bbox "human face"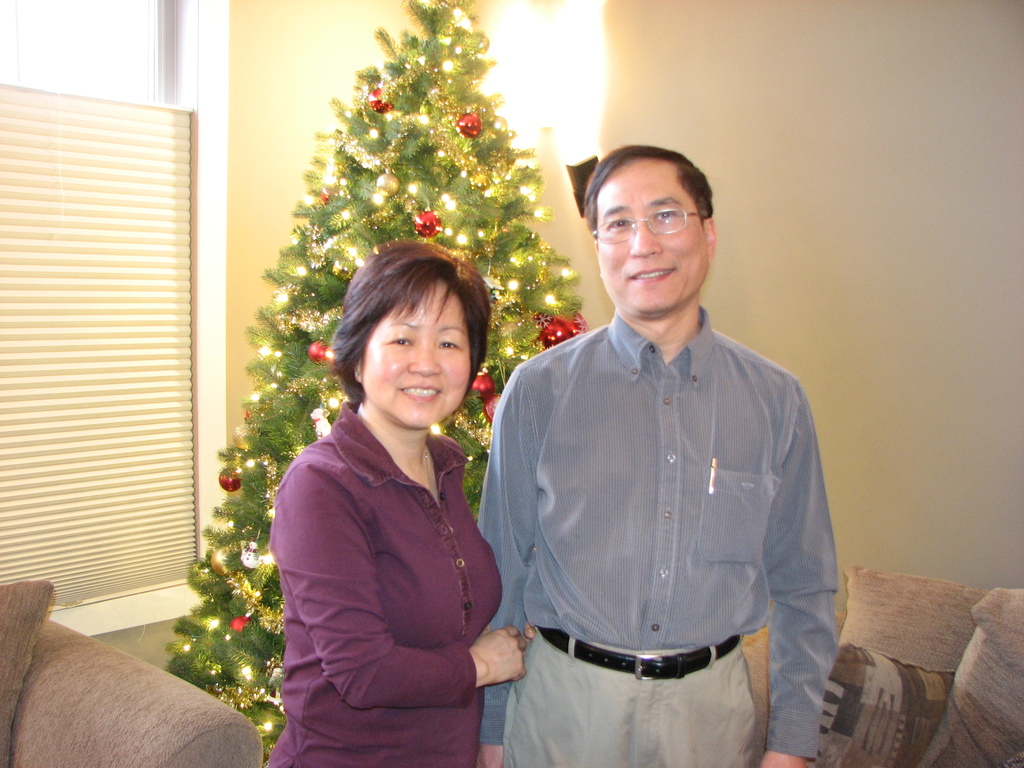
bbox=(598, 151, 711, 316)
